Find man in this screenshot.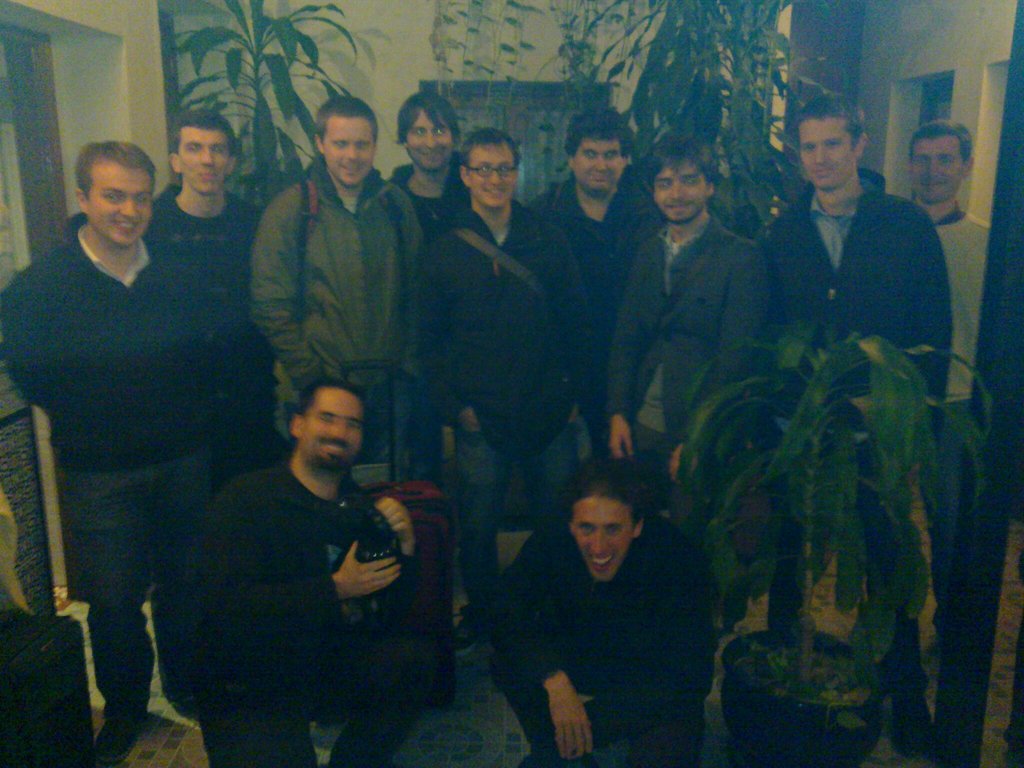
The bounding box for man is left=246, top=88, right=411, bottom=455.
